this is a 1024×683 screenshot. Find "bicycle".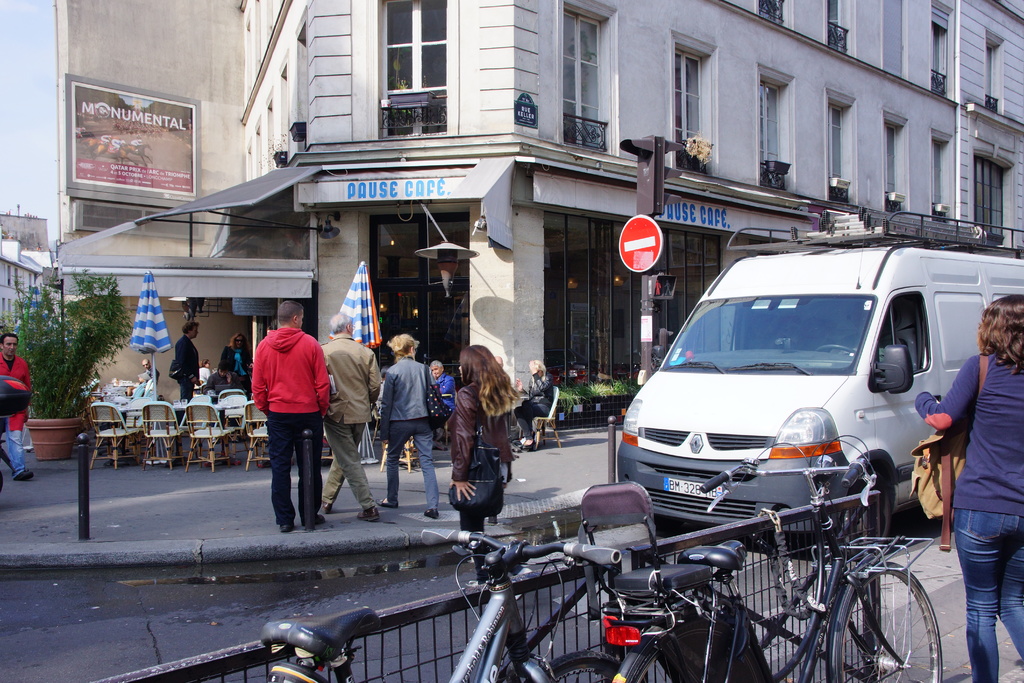
Bounding box: pyautogui.locateOnScreen(585, 462, 957, 680).
